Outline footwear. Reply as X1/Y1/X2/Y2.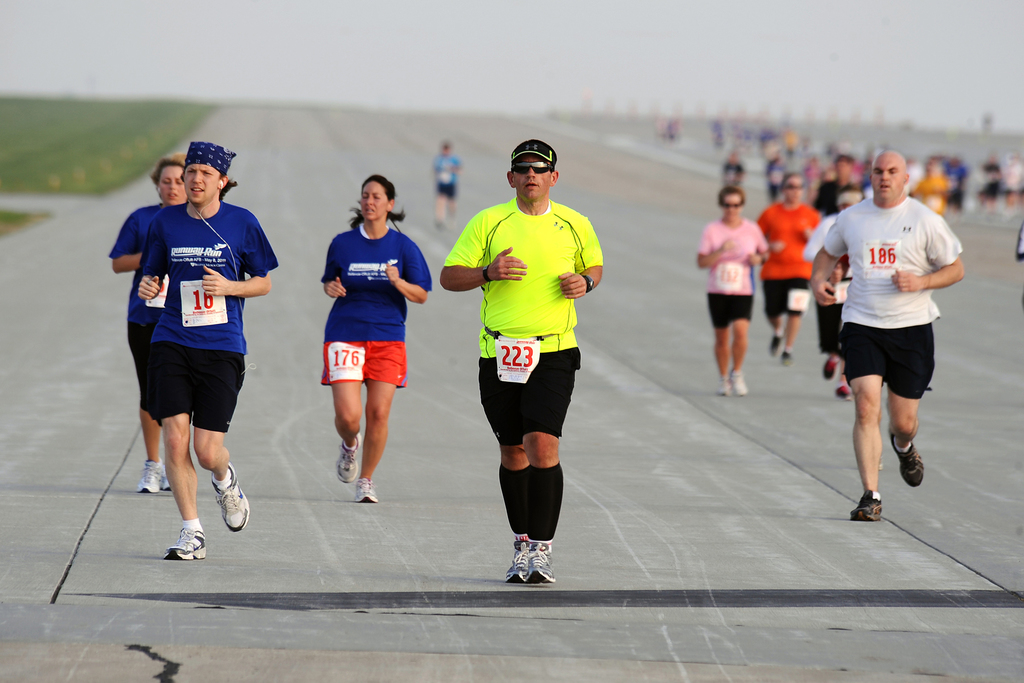
771/336/781/356.
